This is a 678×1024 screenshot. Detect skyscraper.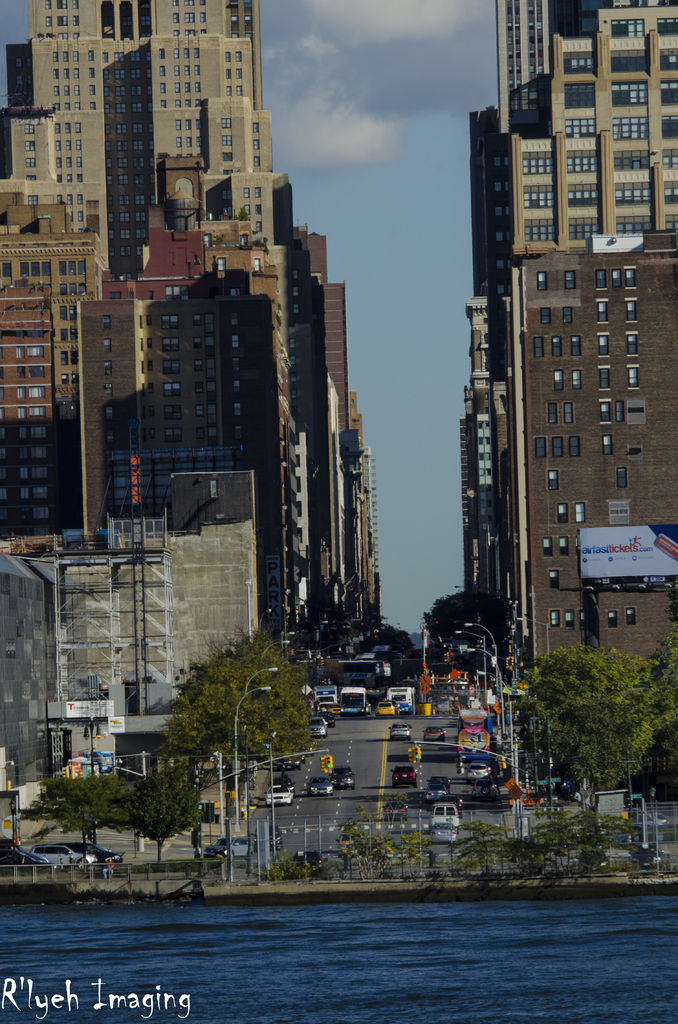
[left=456, top=0, right=677, bottom=753].
